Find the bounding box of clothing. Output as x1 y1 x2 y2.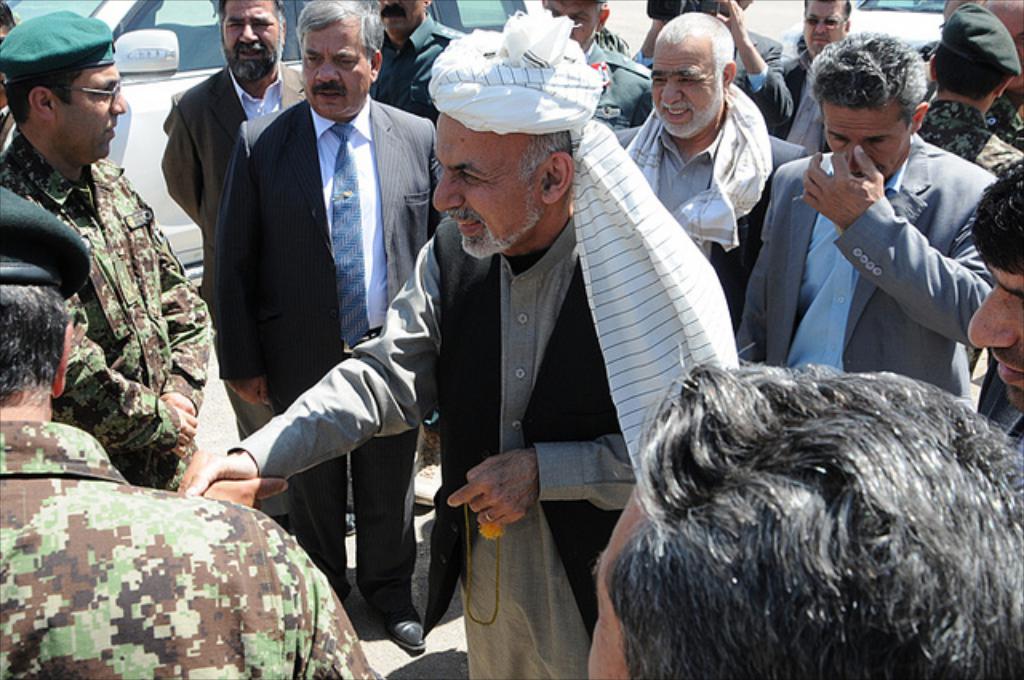
366 14 474 139.
